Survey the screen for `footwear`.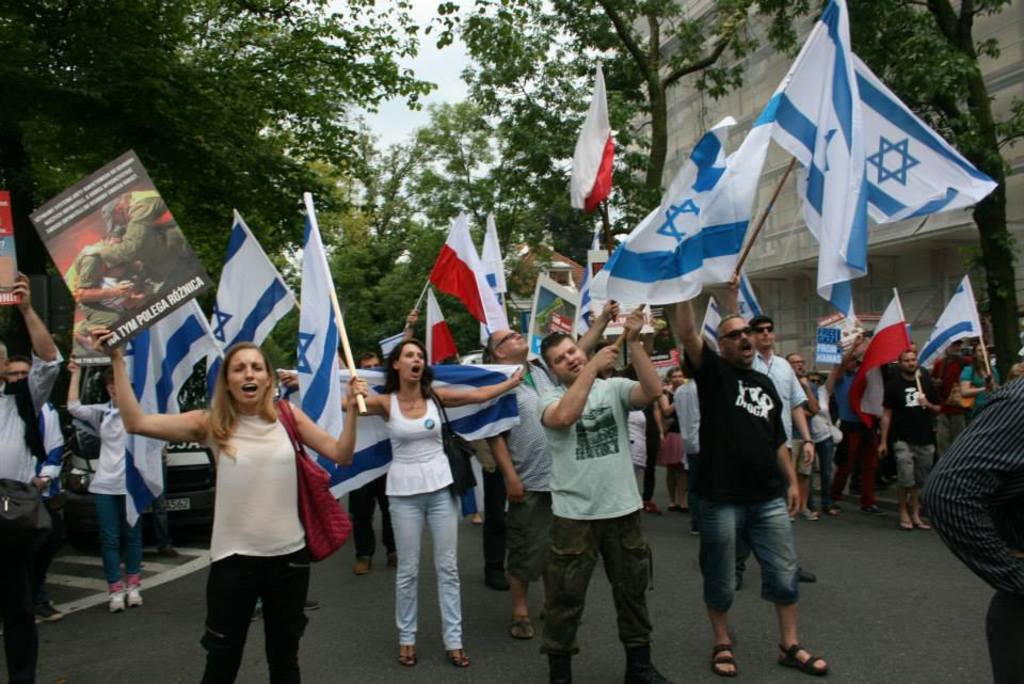
Survey found: box=[33, 601, 62, 622].
